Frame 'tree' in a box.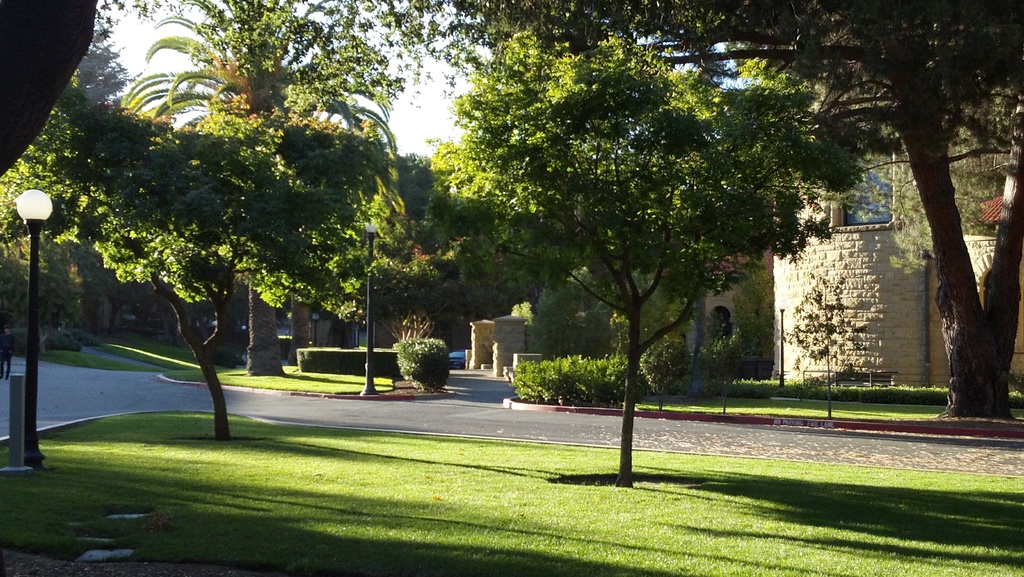
102,0,412,399.
